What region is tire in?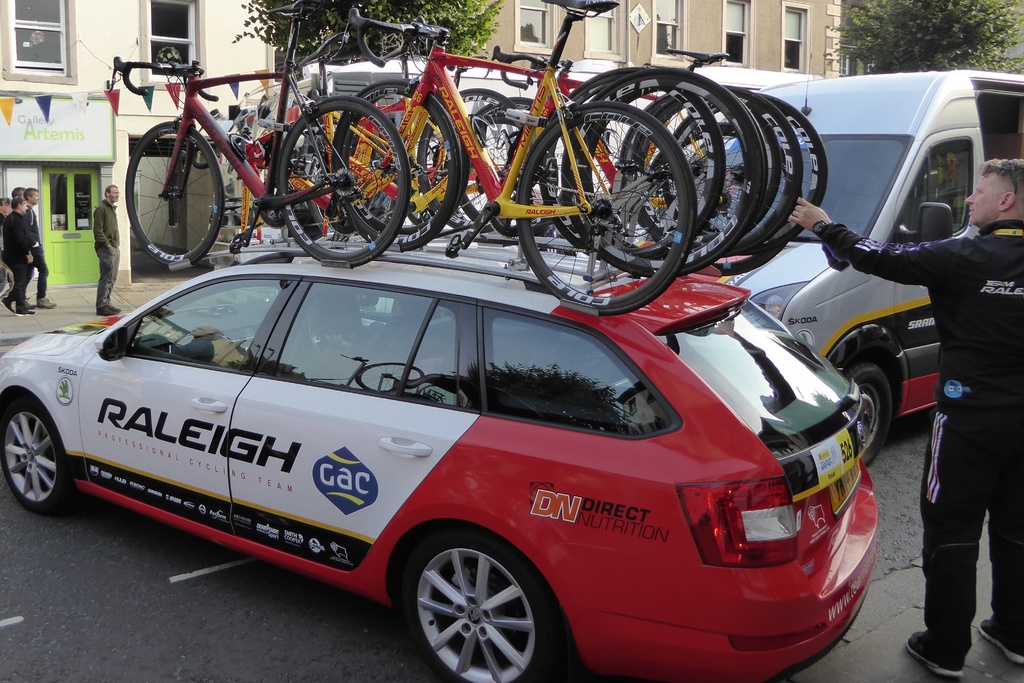
left=417, top=87, right=521, bottom=233.
